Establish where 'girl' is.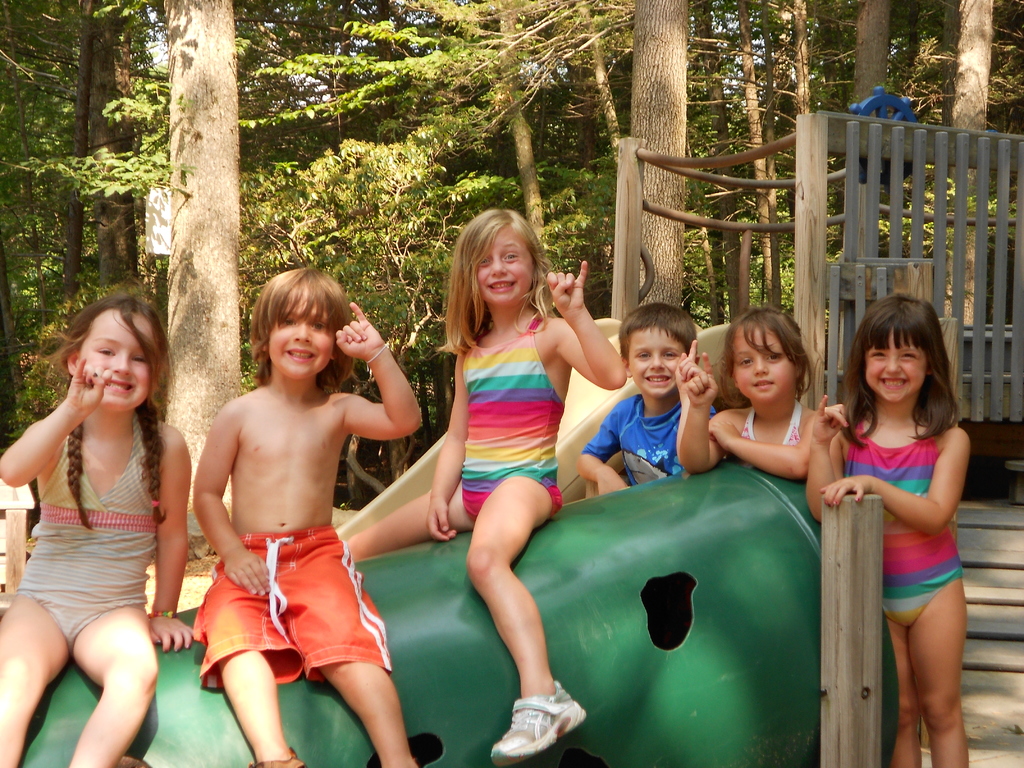
Established at bbox=[345, 205, 627, 764].
